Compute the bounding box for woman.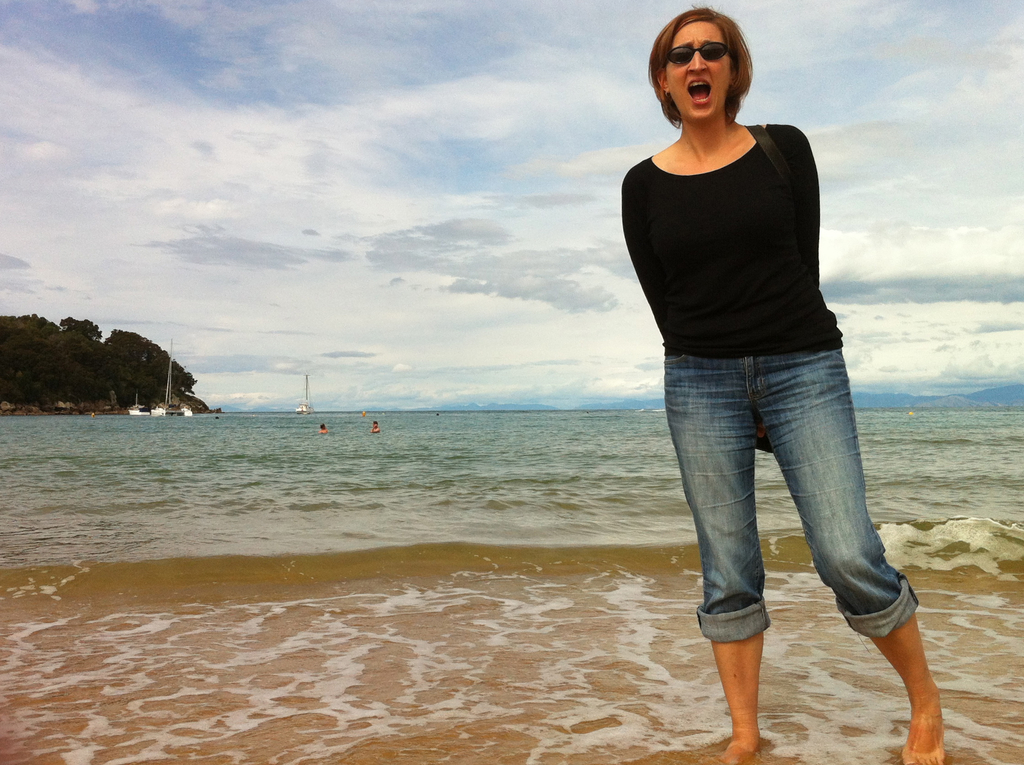
[620,6,947,764].
